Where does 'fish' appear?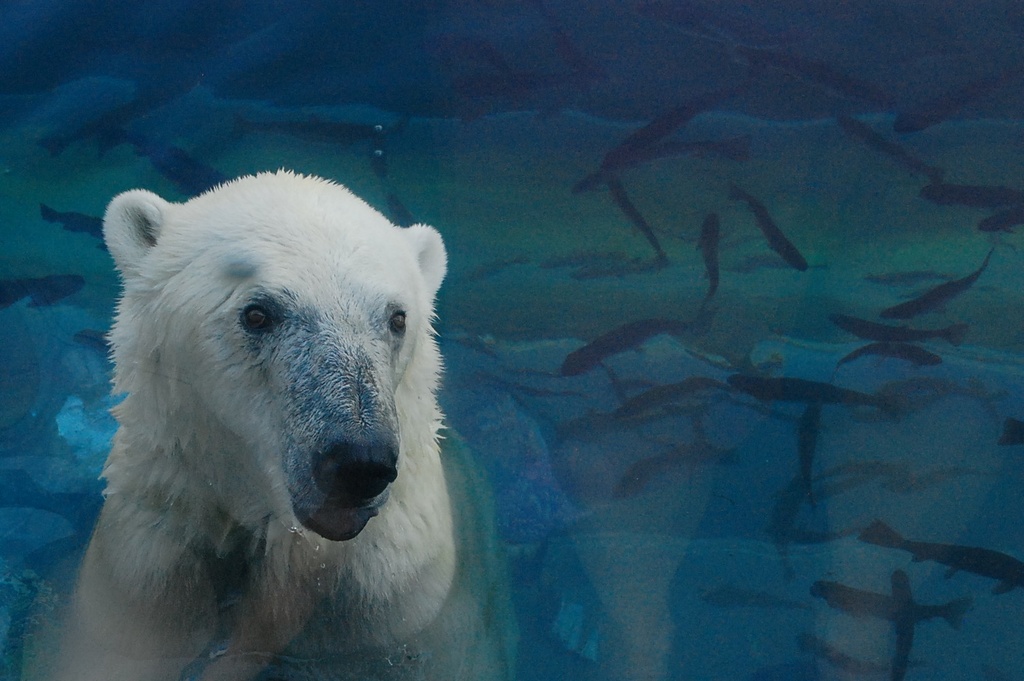
Appears at 35:202:105:254.
